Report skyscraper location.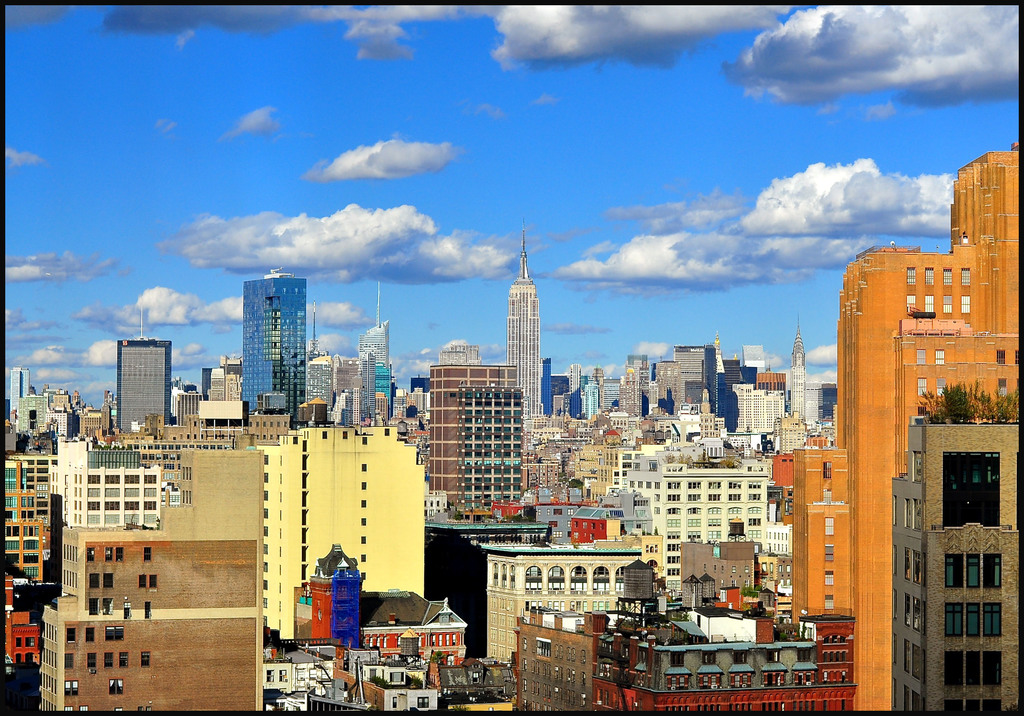
Report: [left=503, top=233, right=556, bottom=435].
